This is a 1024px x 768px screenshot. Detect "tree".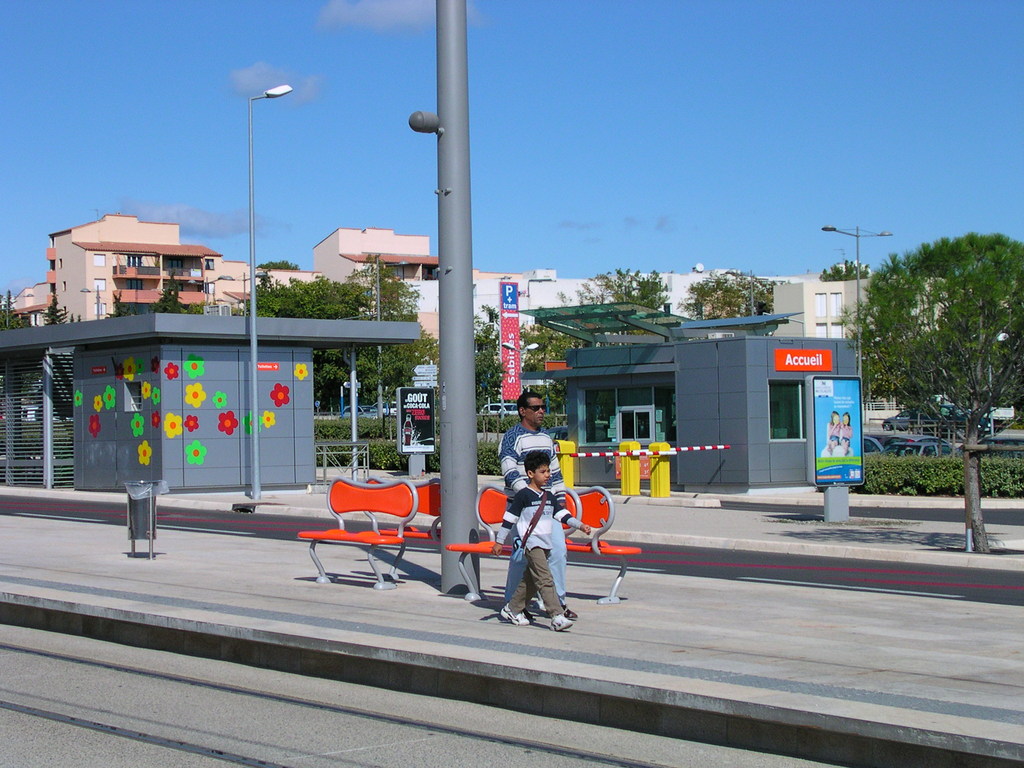
x1=676 y1=276 x2=777 y2=316.
